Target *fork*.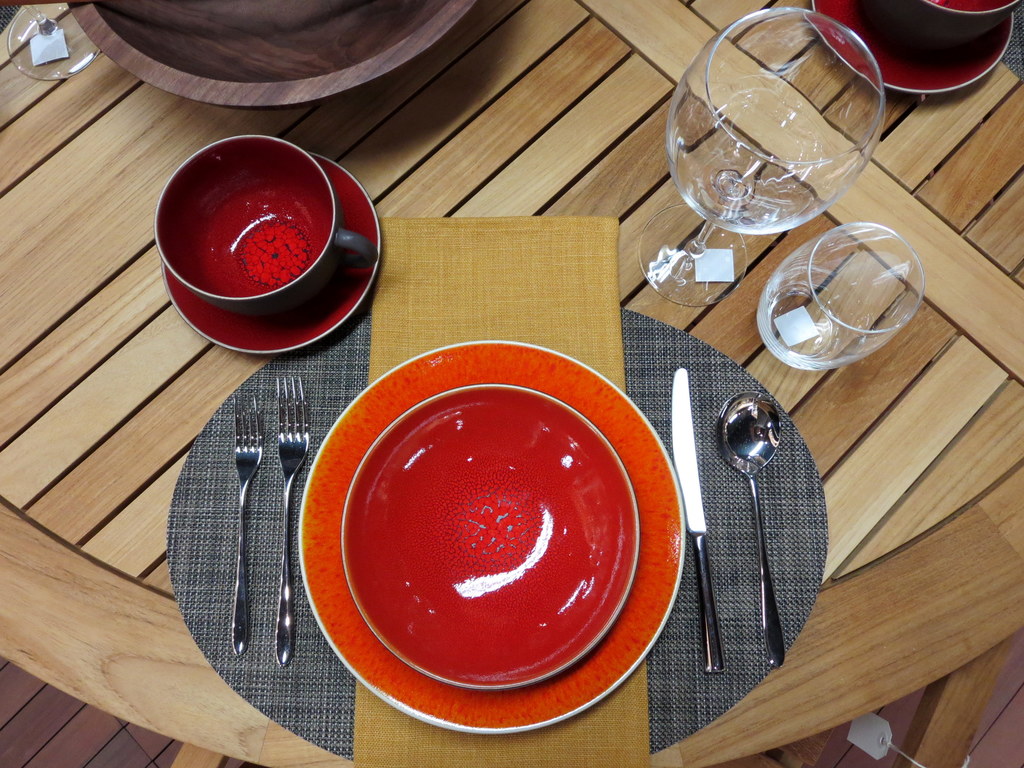
Target region: 234,392,270,659.
